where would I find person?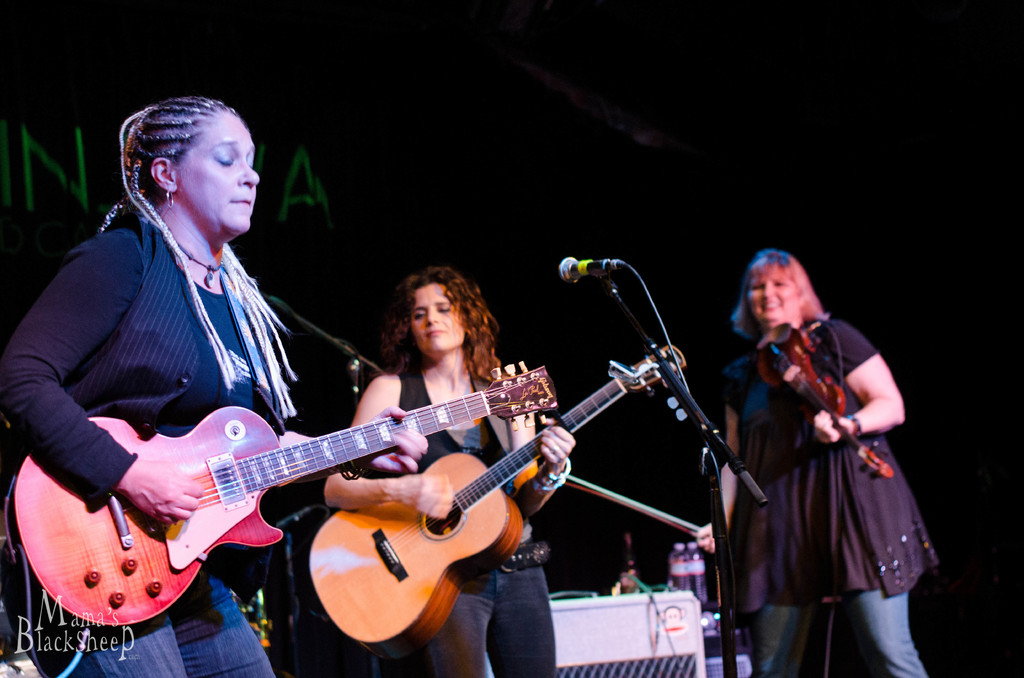
At x1=0, y1=92, x2=300, y2=677.
